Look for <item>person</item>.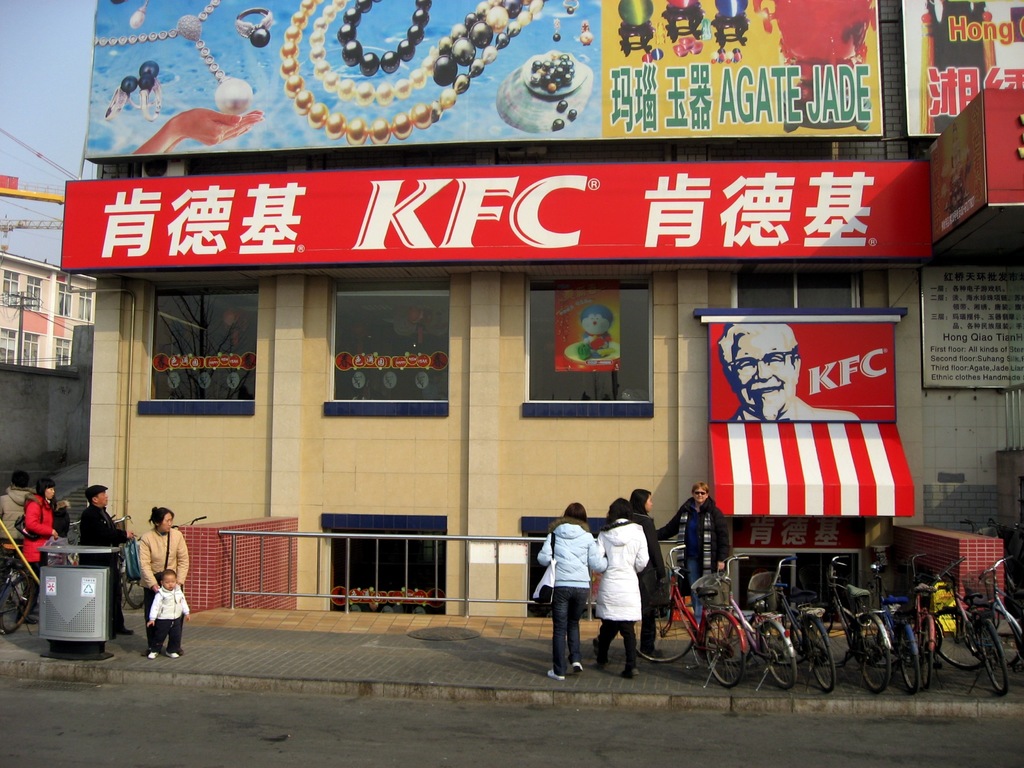
Found: 540/494/611/682.
